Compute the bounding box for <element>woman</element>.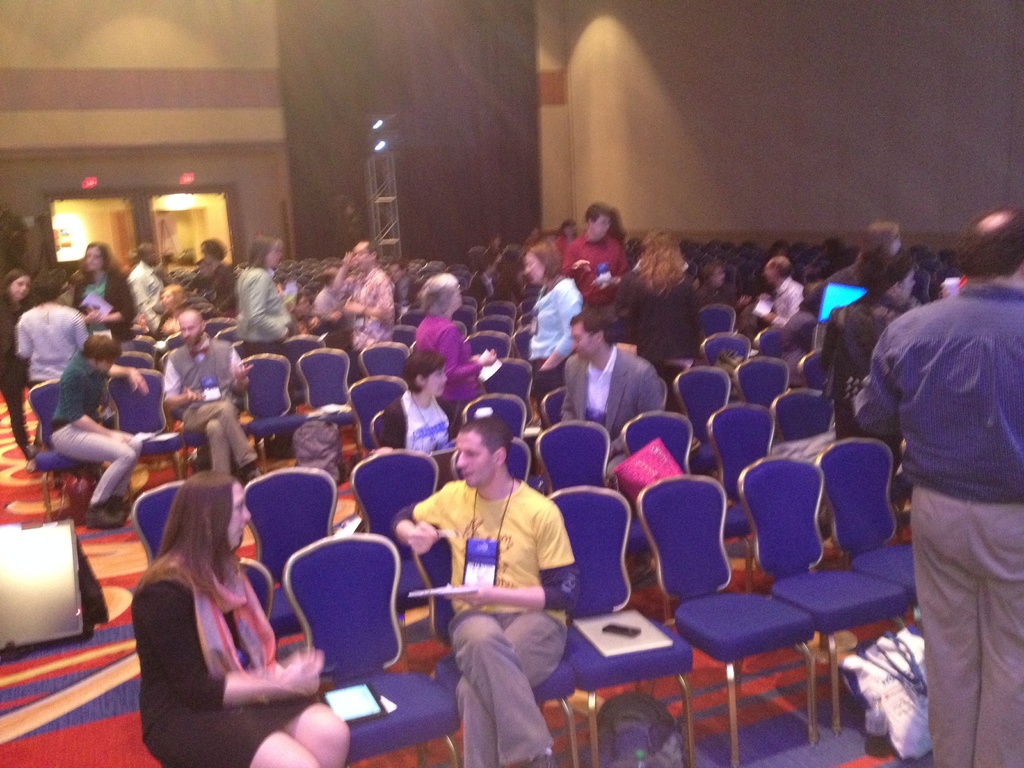
box=[0, 269, 40, 459].
